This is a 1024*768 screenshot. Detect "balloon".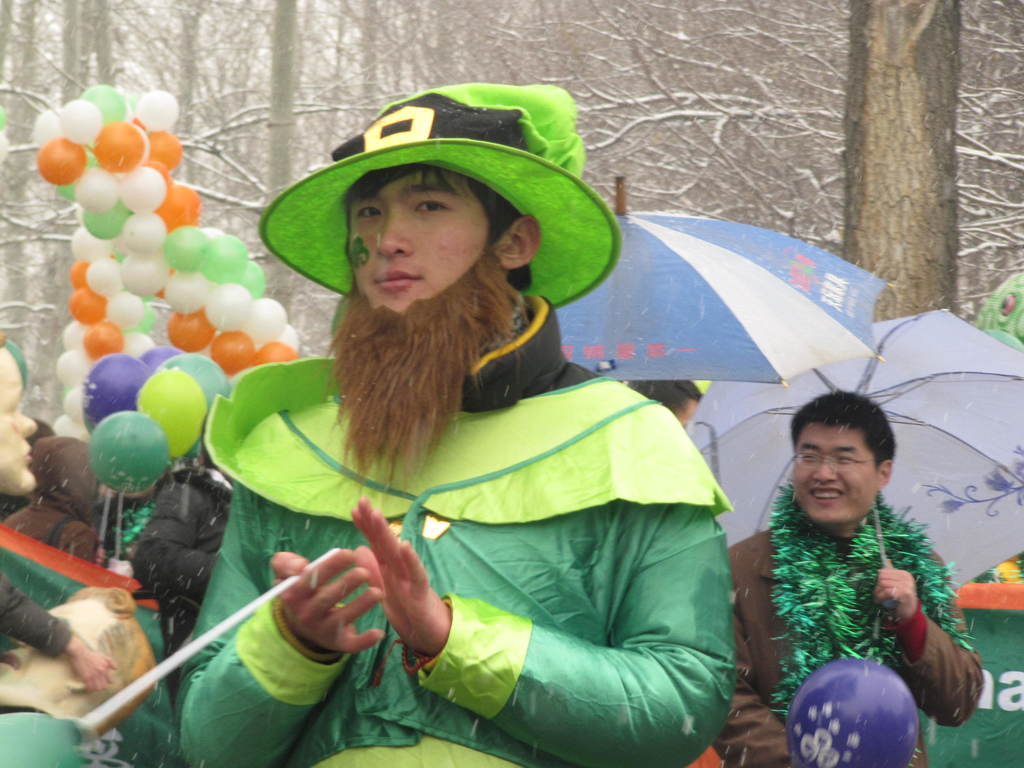
<box>86,256,120,298</box>.
